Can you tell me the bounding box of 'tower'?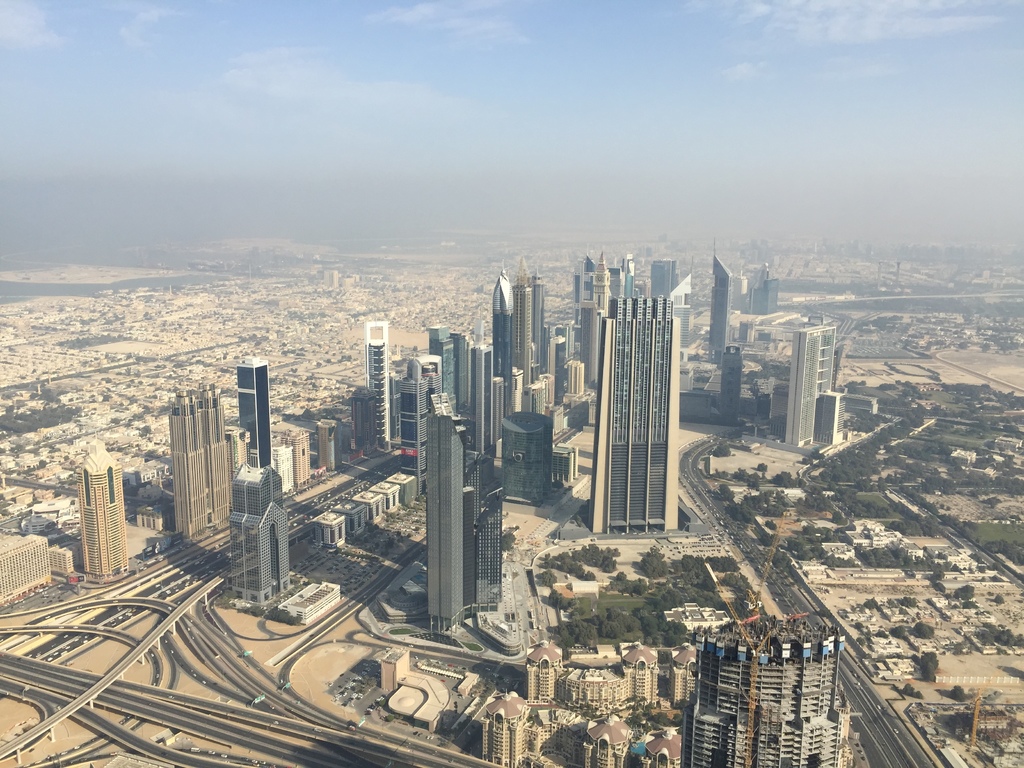
(723, 346, 737, 424).
